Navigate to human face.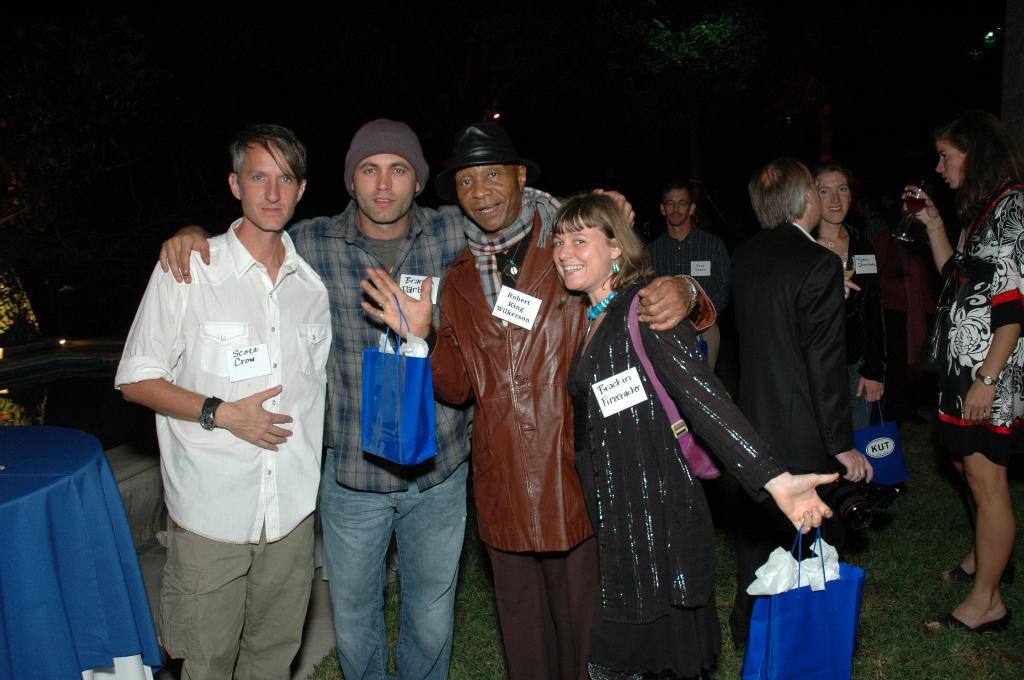
Navigation target: 354, 153, 415, 222.
